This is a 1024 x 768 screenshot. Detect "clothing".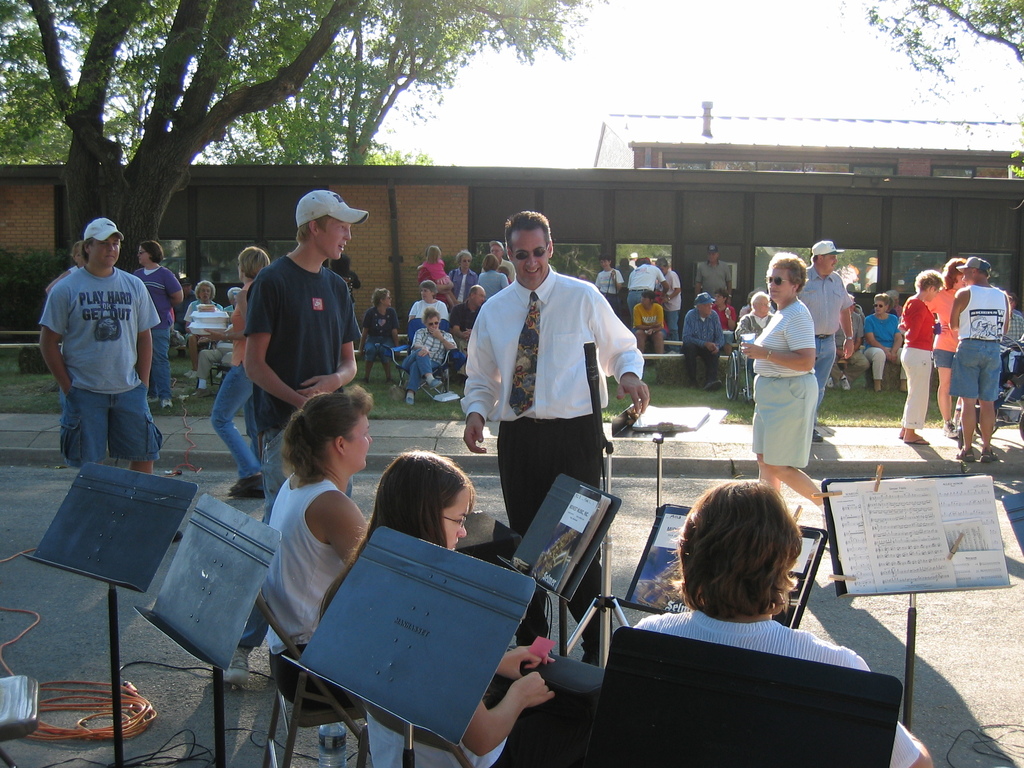
[left=176, top=268, right=197, bottom=344].
